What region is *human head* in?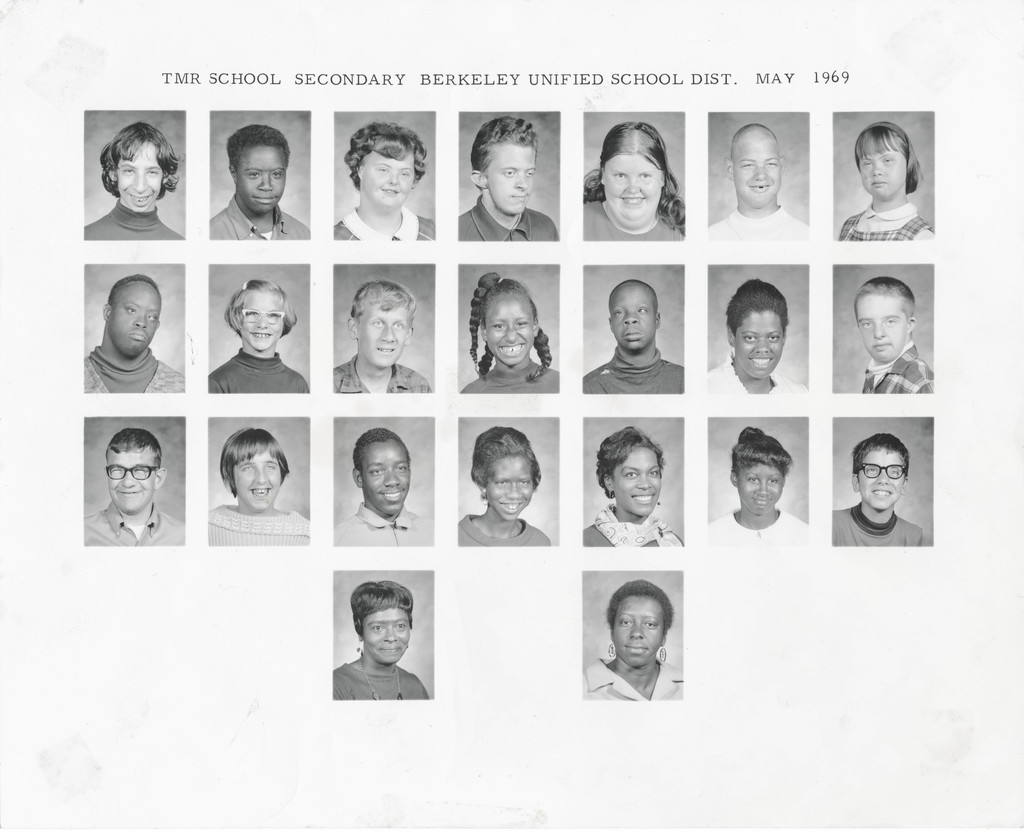
(x1=223, y1=124, x2=292, y2=215).
